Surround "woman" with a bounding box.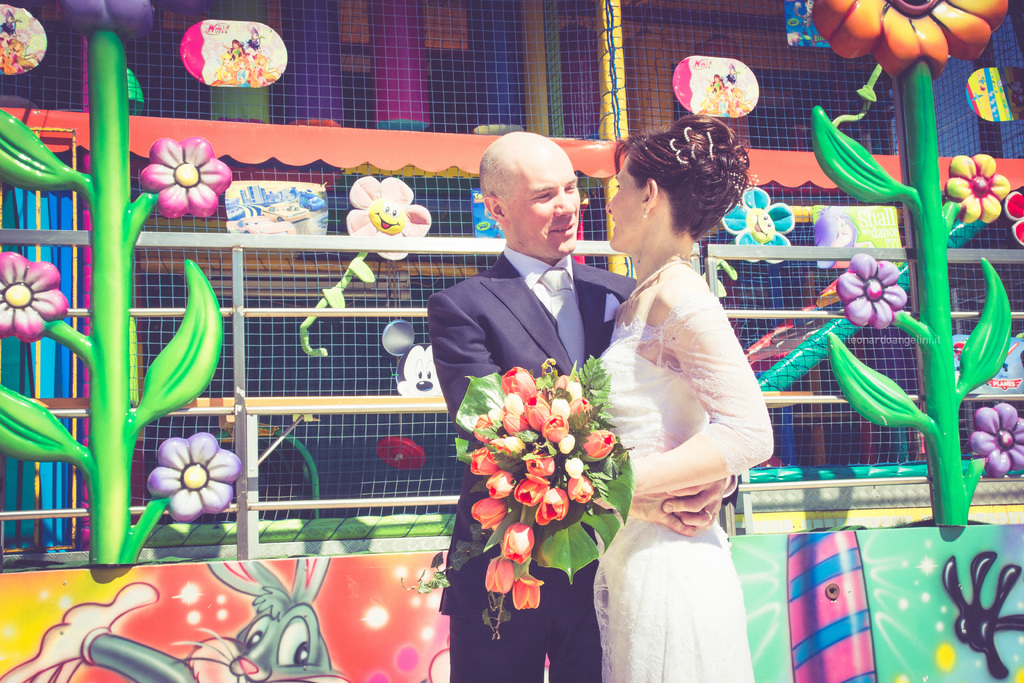
(581, 111, 773, 682).
